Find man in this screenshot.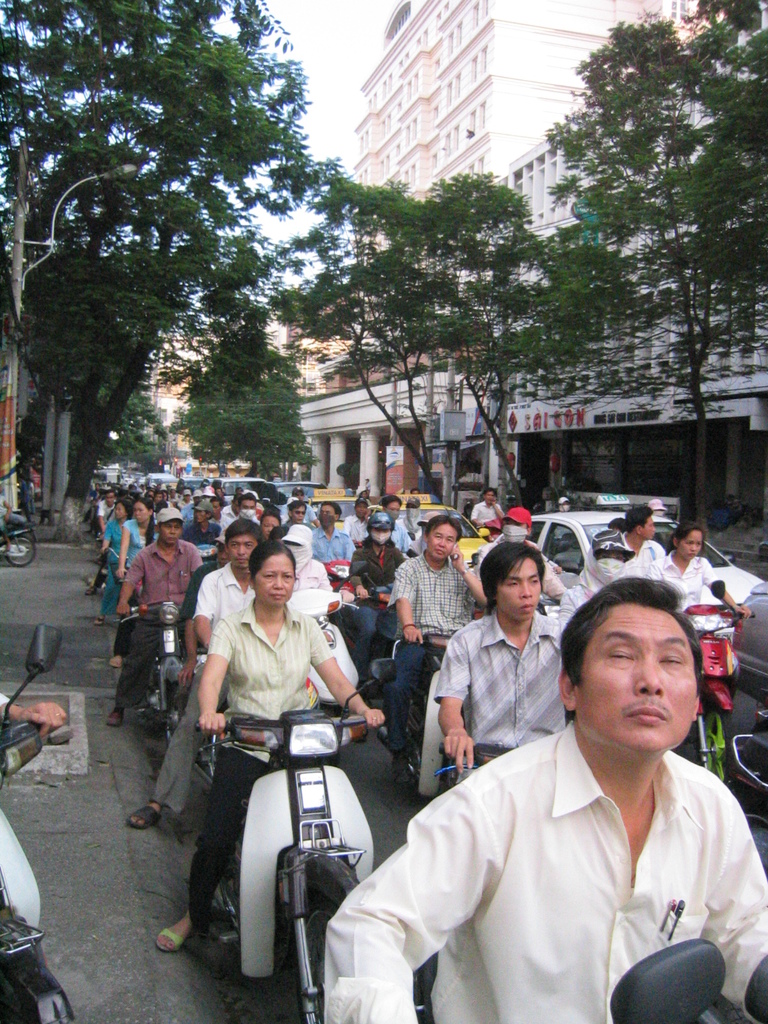
The bounding box for man is [221,491,261,527].
